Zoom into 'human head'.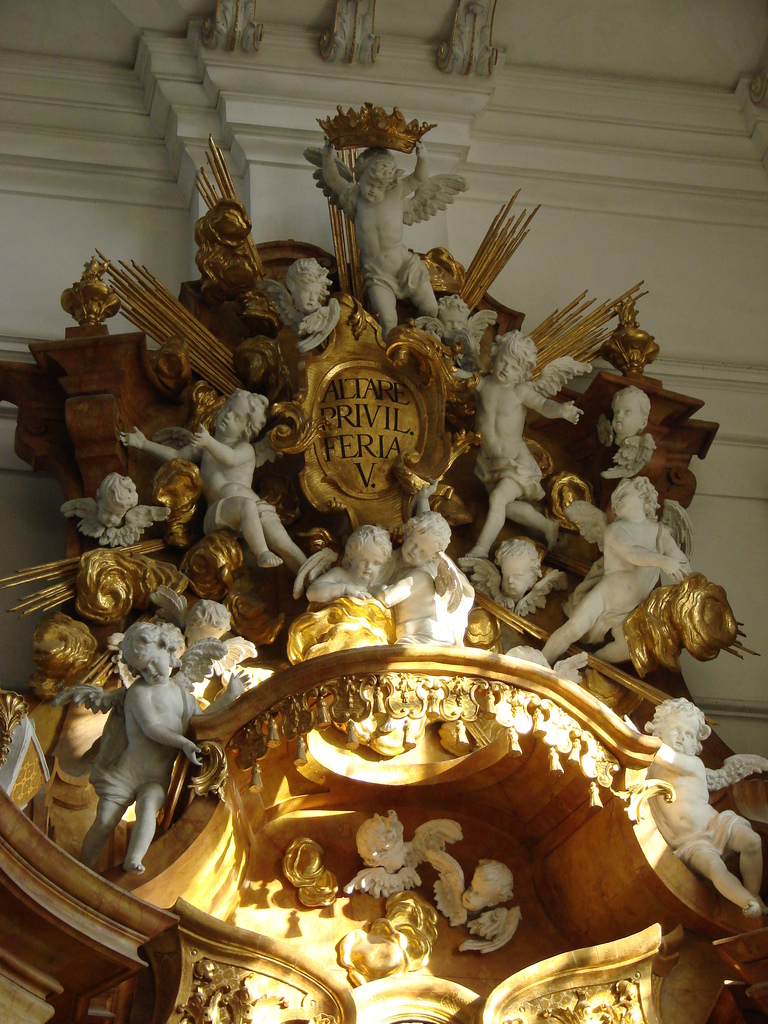
Zoom target: bbox(119, 620, 186, 685).
